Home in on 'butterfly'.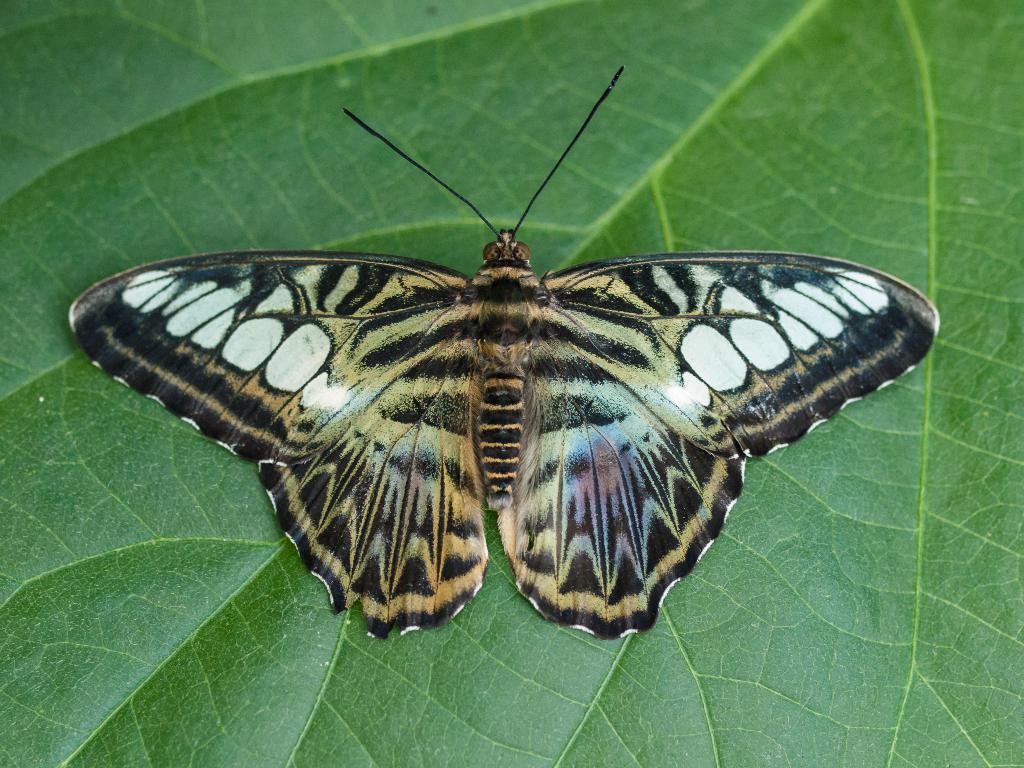
Homed in at 60:55:931:653.
